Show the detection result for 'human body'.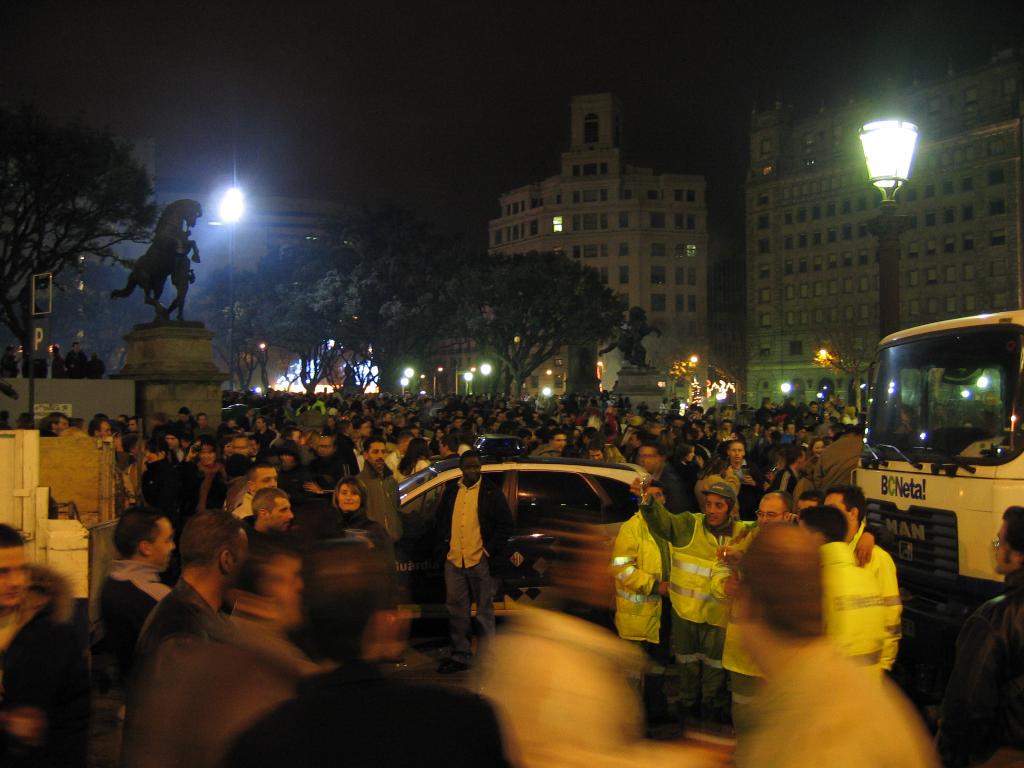
[312,470,398,606].
